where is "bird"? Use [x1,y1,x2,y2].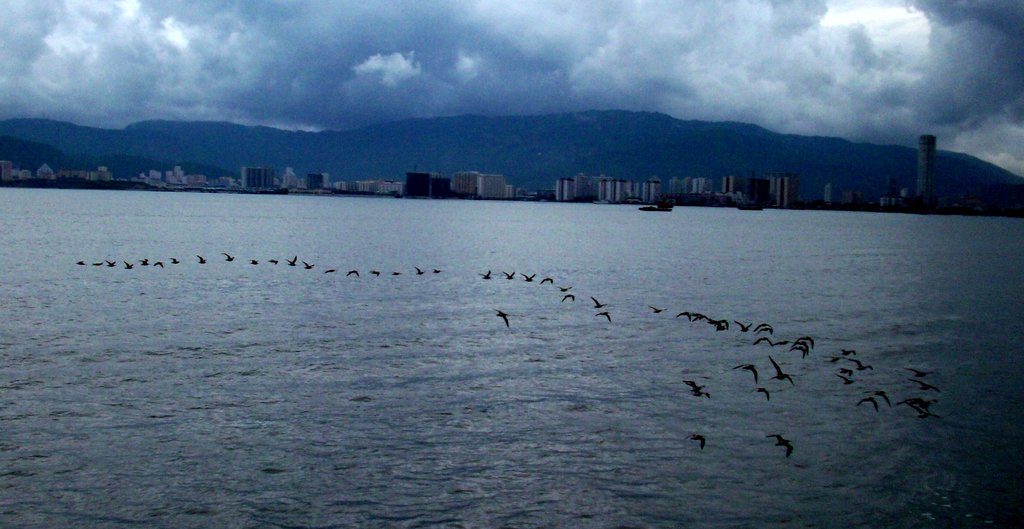
[368,268,381,277].
